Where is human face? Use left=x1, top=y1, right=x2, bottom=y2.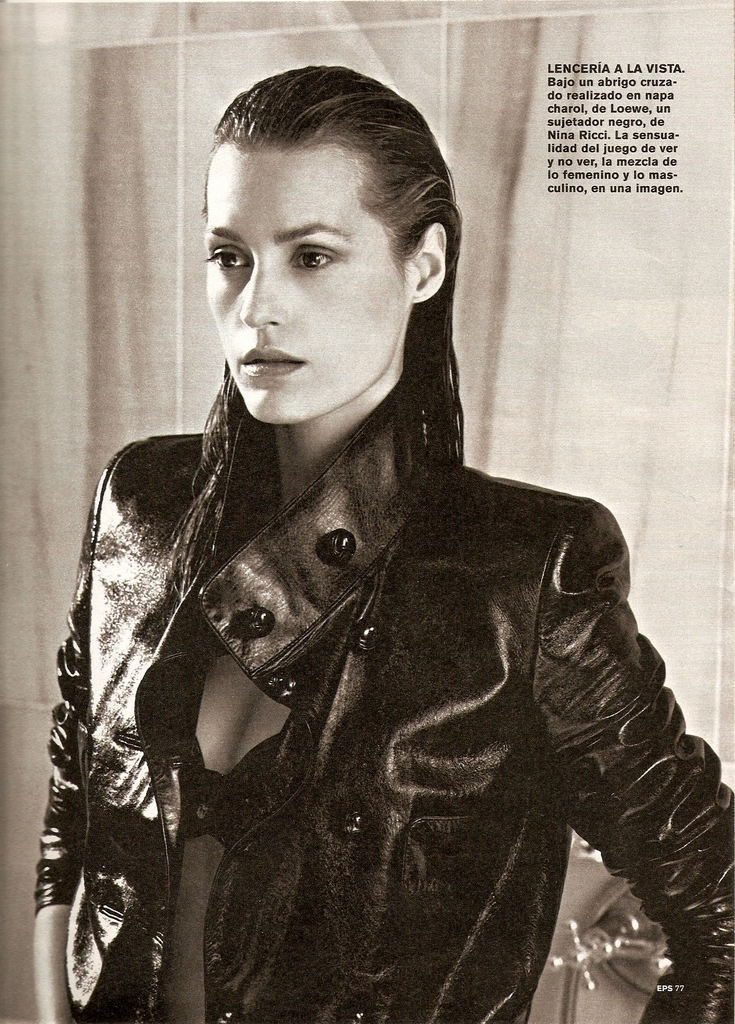
left=200, top=143, right=407, bottom=422.
